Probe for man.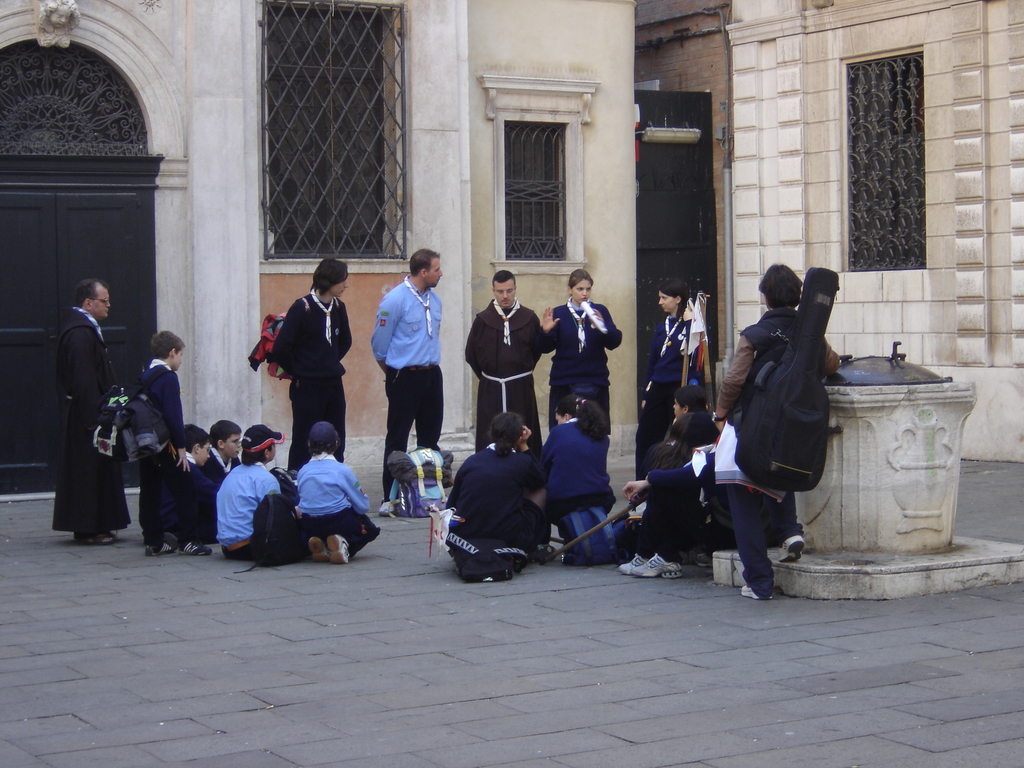
Probe result: 464,269,546,458.
